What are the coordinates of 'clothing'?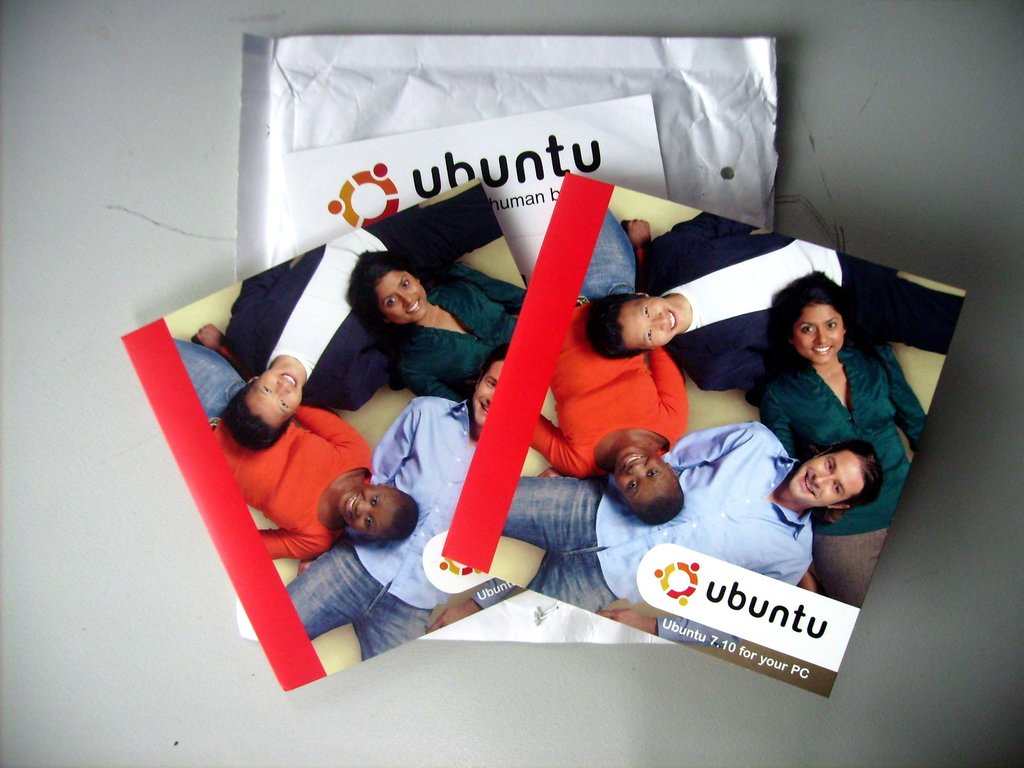
box(205, 218, 498, 413).
